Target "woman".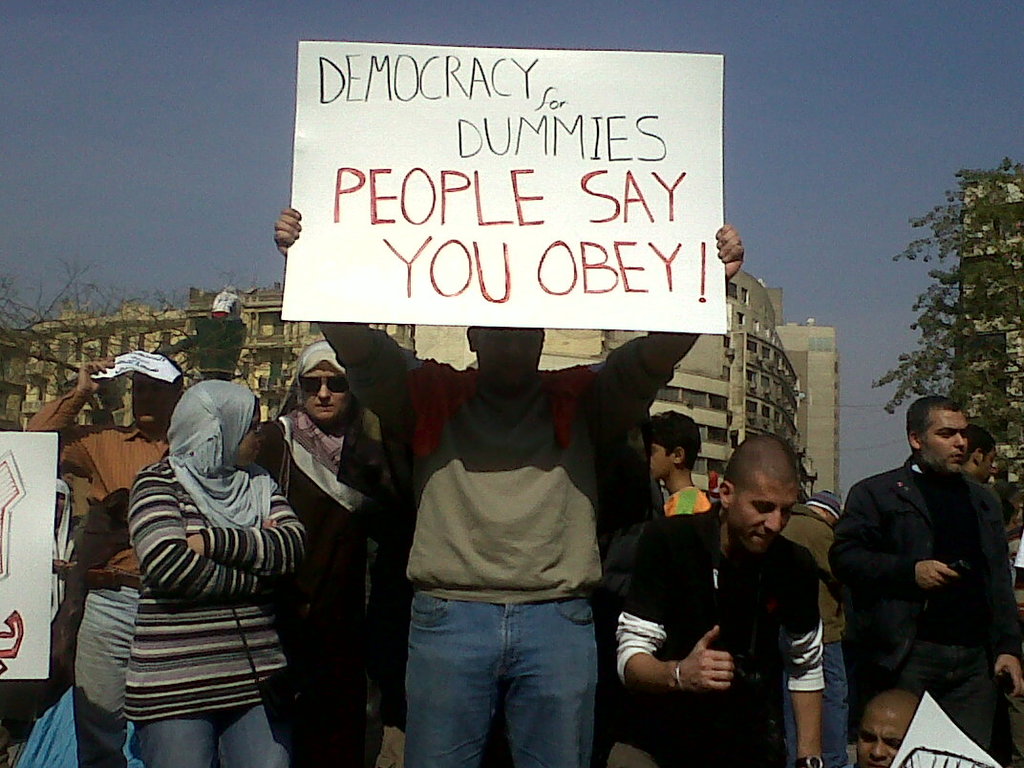
Target region: (120, 378, 309, 767).
